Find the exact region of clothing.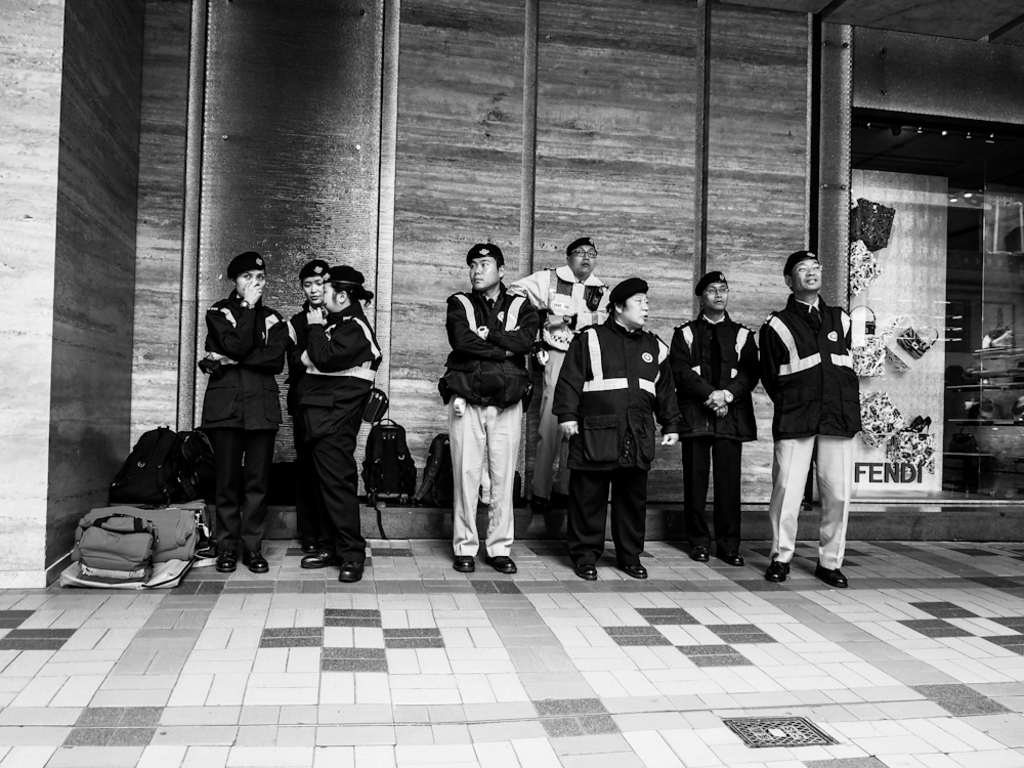
Exact region: 507 260 613 508.
